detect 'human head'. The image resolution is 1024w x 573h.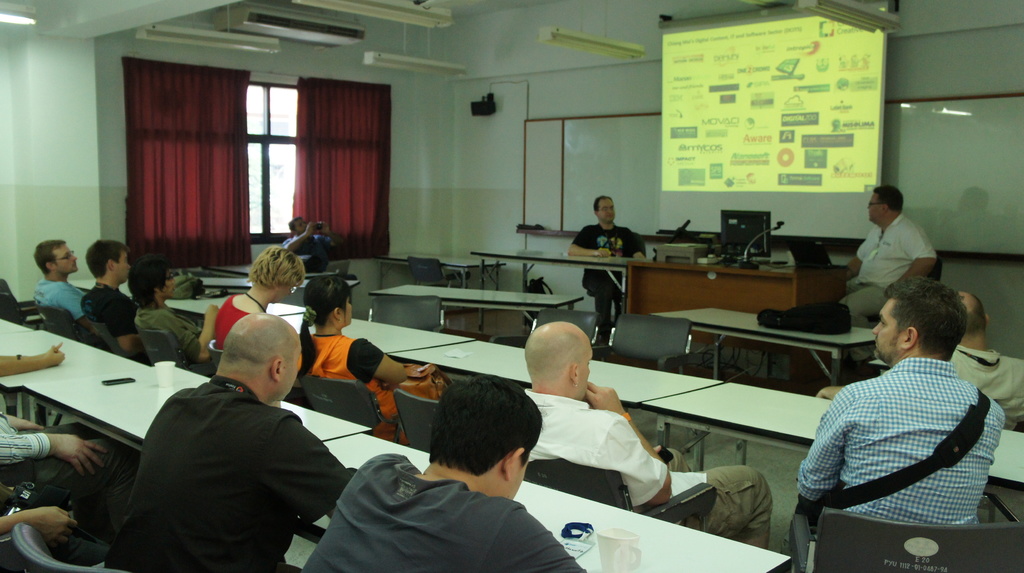
868:185:903:225.
